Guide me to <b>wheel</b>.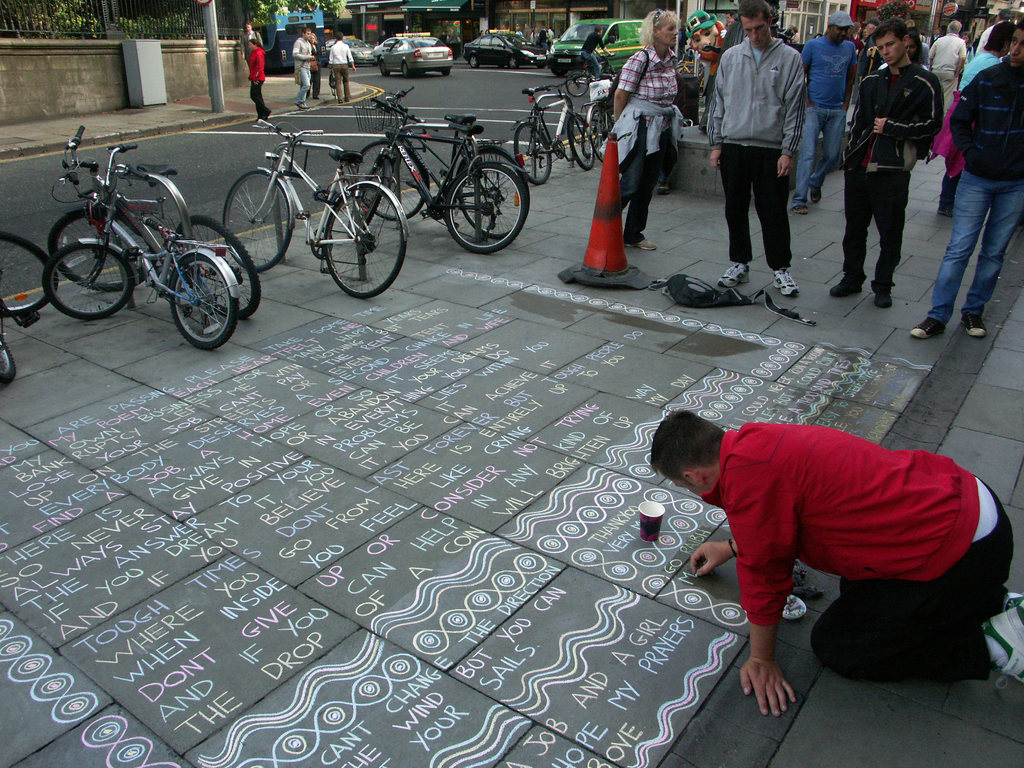
Guidance: bbox=[550, 65, 567, 75].
